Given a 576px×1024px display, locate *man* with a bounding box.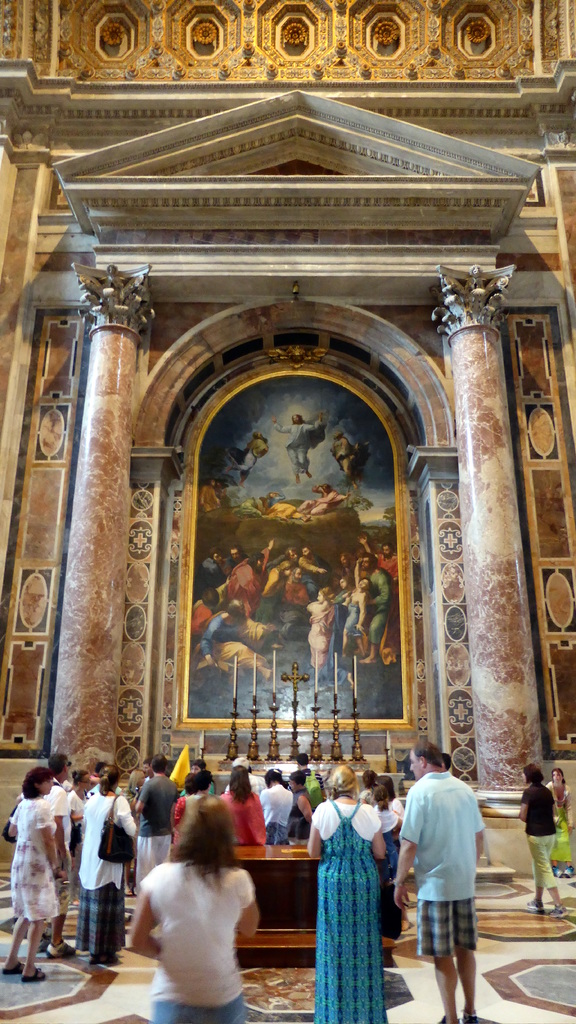
Located: Rect(198, 598, 247, 667).
